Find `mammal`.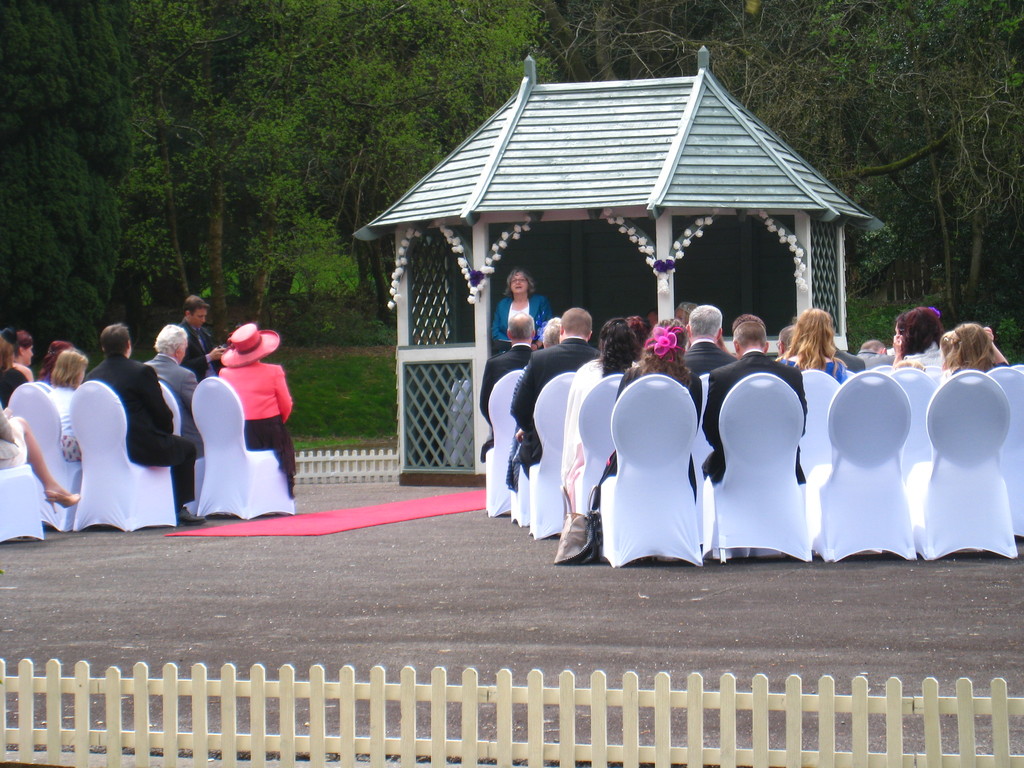
pyautogui.locateOnScreen(683, 302, 742, 401).
